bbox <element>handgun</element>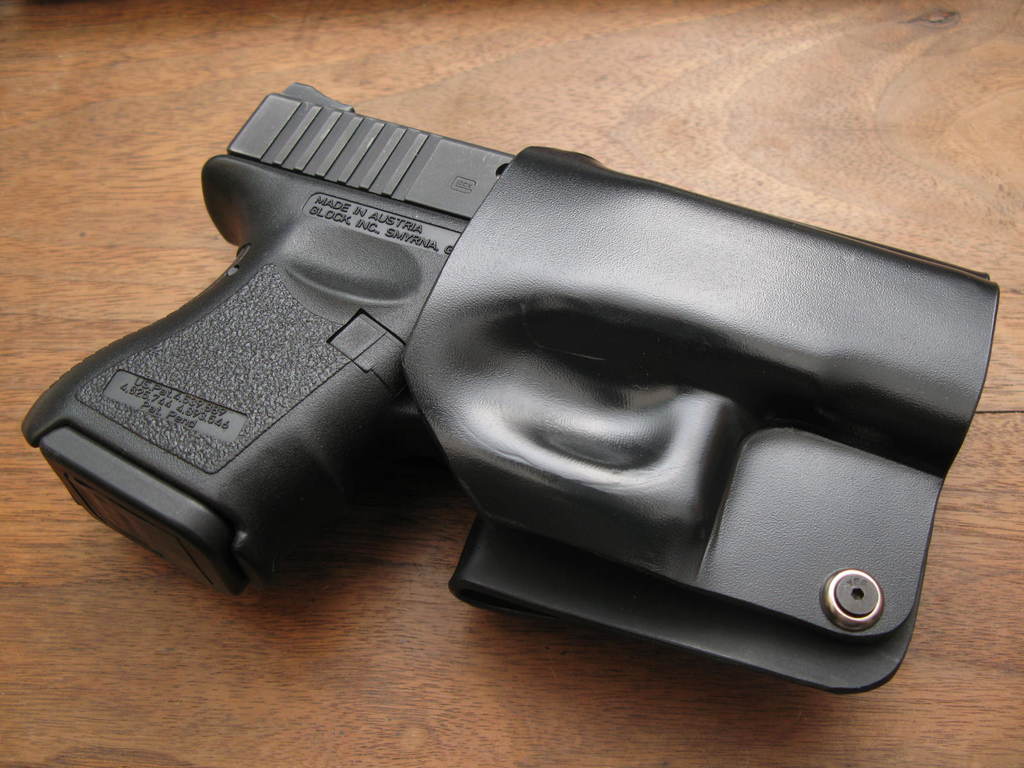
19:77:1000:591
